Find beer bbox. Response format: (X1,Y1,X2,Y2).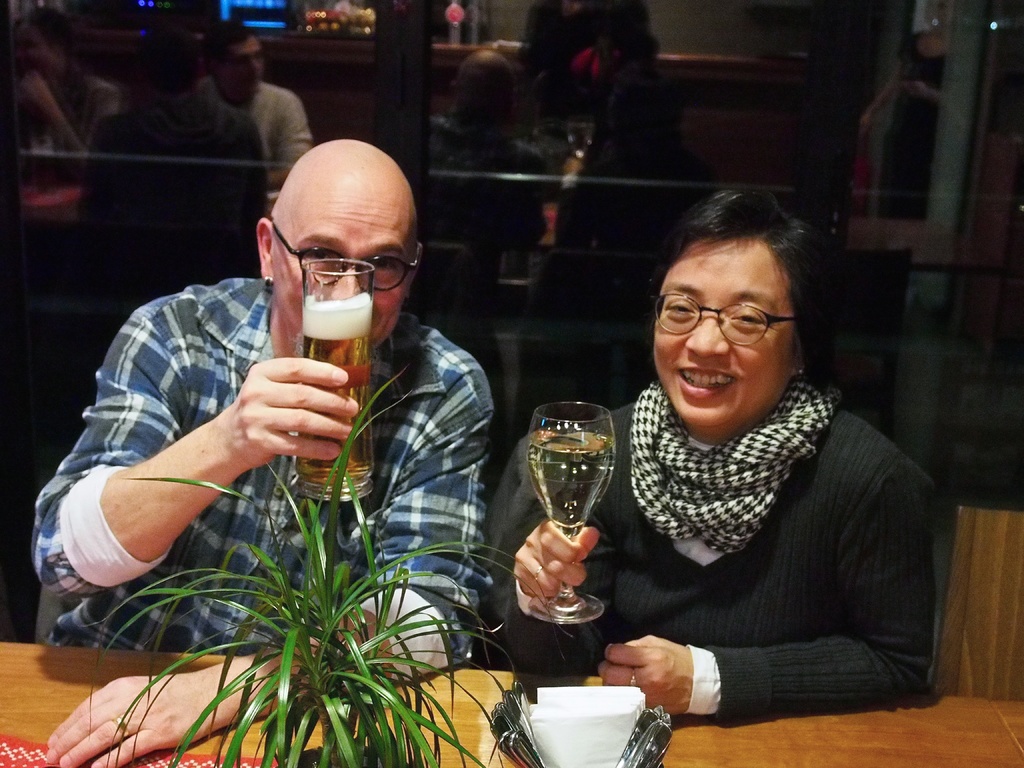
(518,393,617,643).
